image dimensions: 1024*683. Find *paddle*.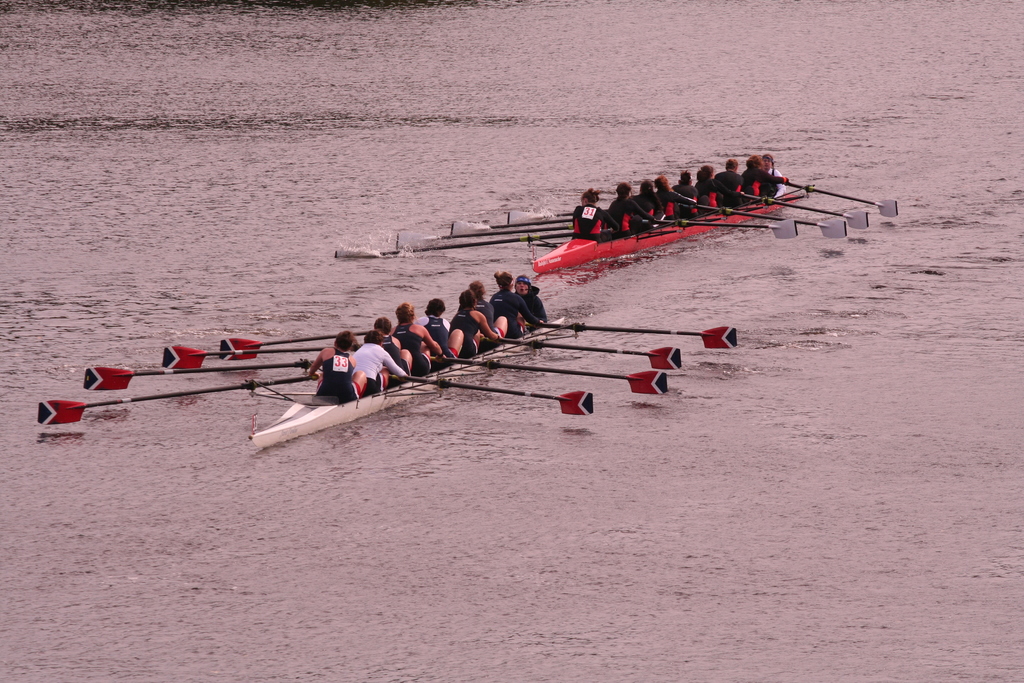
<bbox>650, 220, 797, 240</bbox>.
